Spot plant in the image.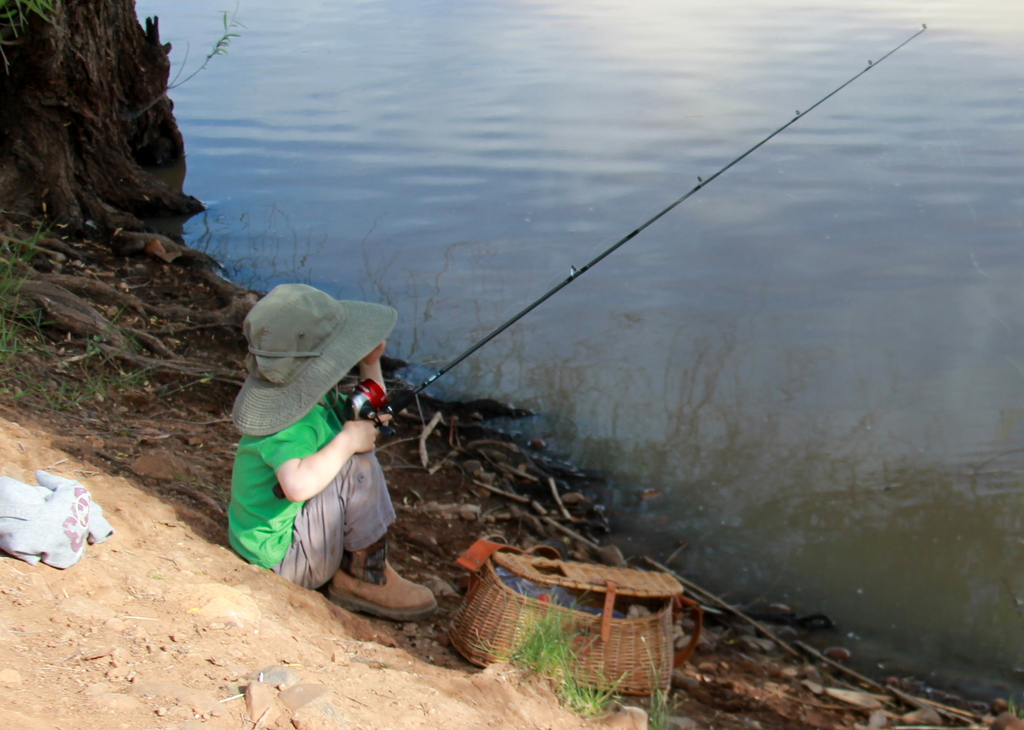
plant found at 46 335 107 411.
